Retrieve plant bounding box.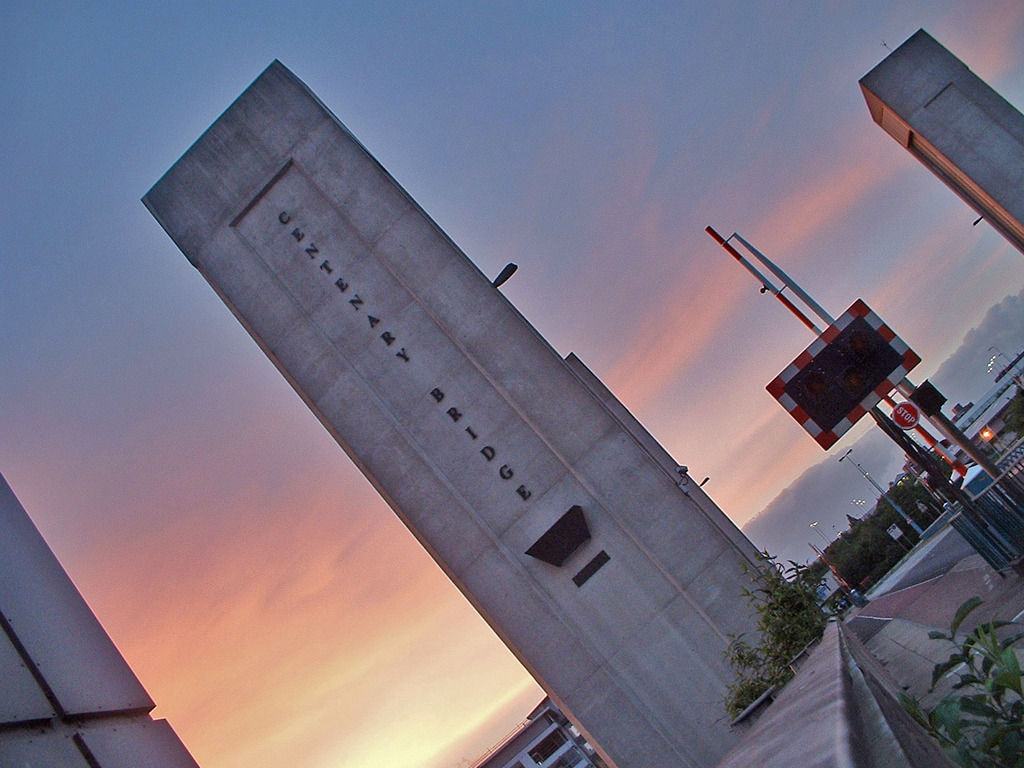
Bounding box: x1=752 y1=547 x2=830 y2=651.
